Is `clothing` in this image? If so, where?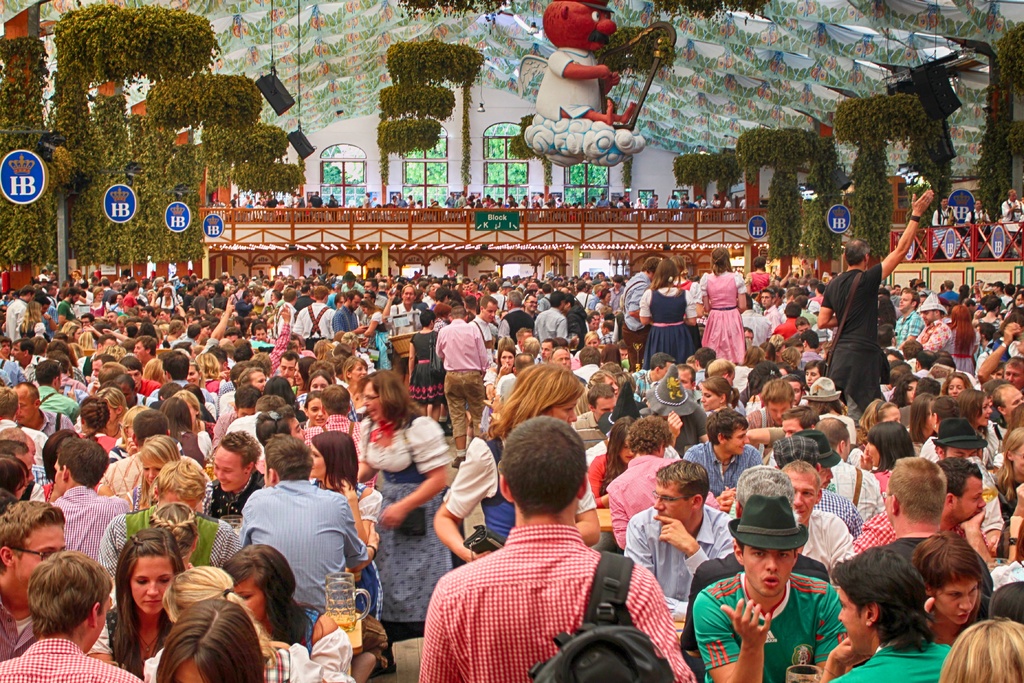
Yes, at 0:298:33:340.
